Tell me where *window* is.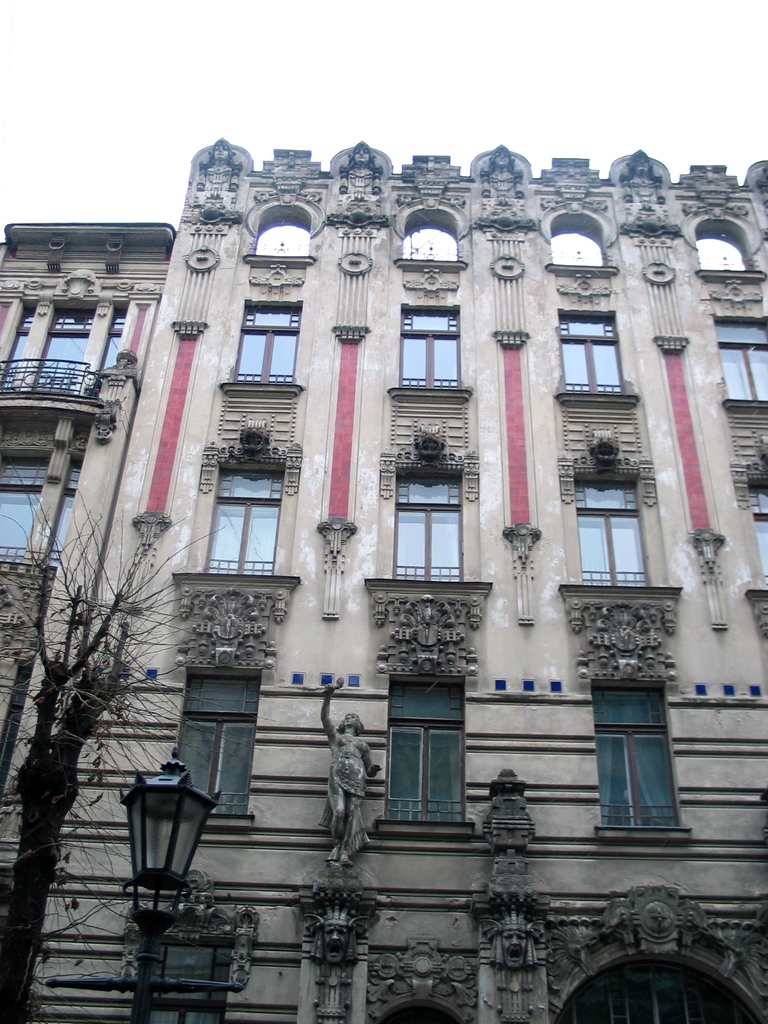
*window* is at 0:402:115:586.
